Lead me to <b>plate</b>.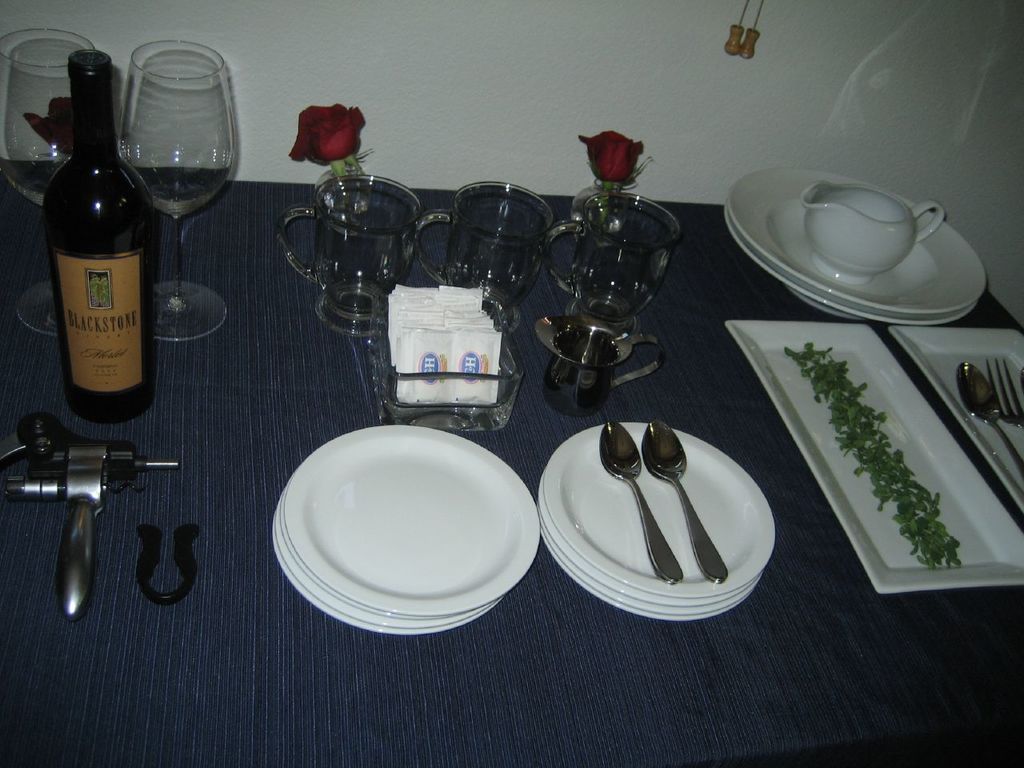
Lead to <box>726,318,1023,594</box>.
